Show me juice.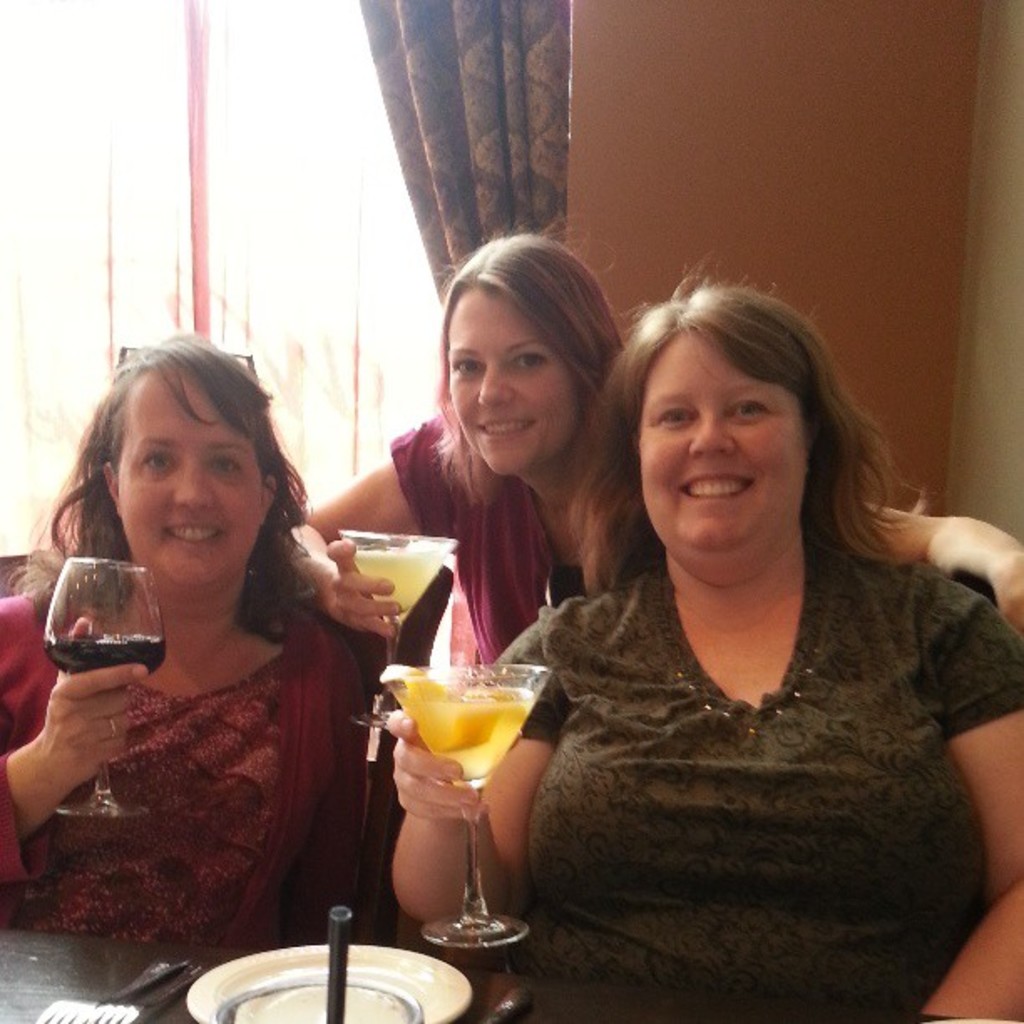
juice is here: (left=353, top=550, right=460, bottom=624).
